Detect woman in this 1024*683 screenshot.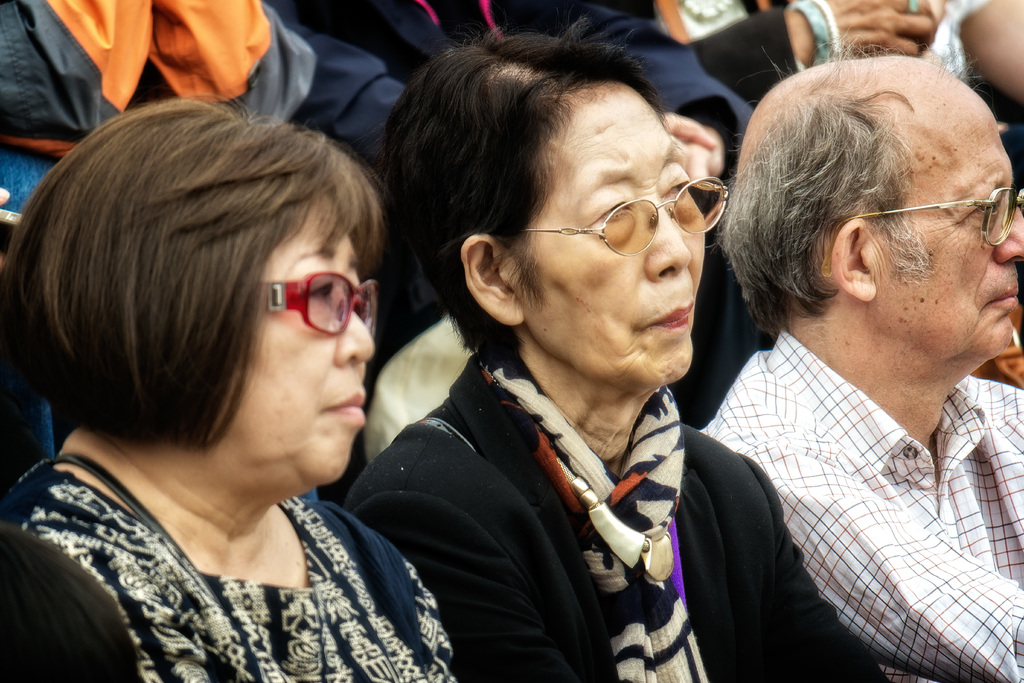
Detection: box=[335, 26, 897, 682].
